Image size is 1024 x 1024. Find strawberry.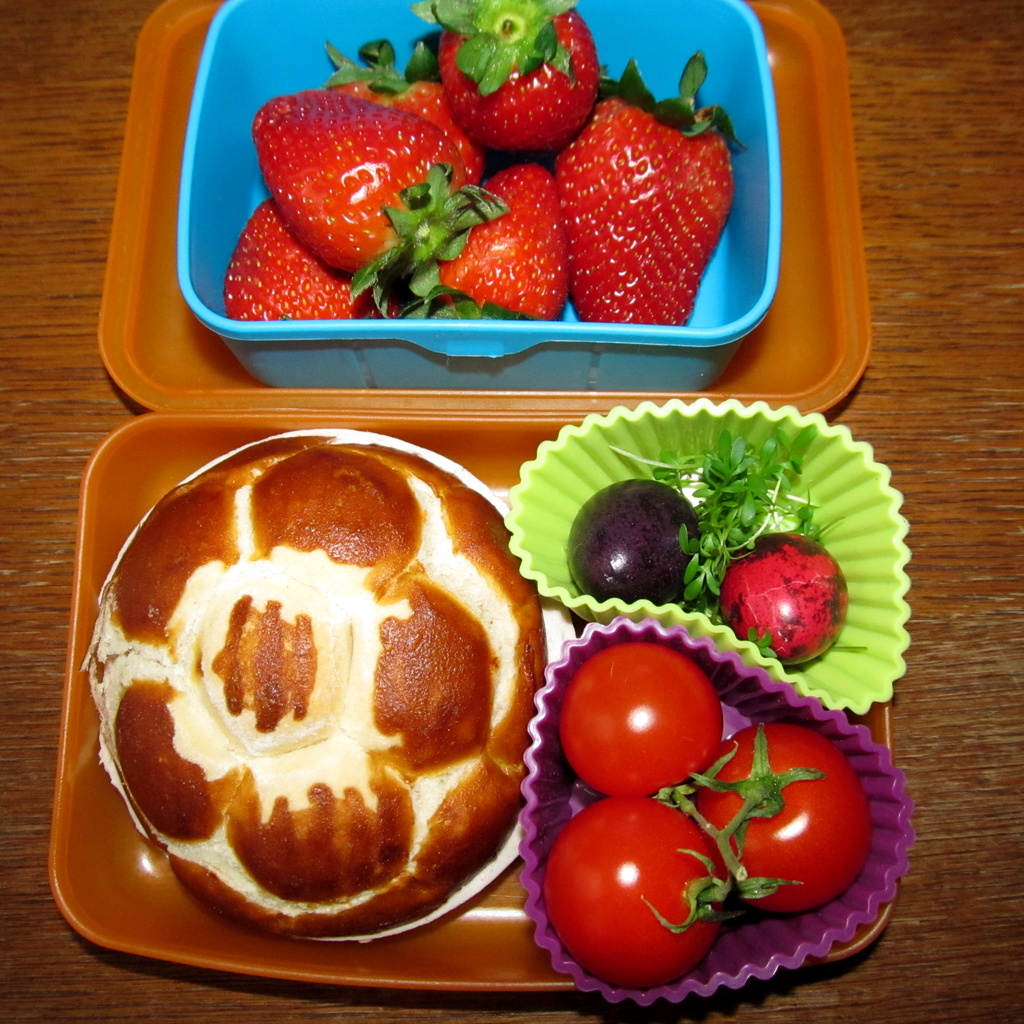
bbox=[213, 214, 431, 330].
